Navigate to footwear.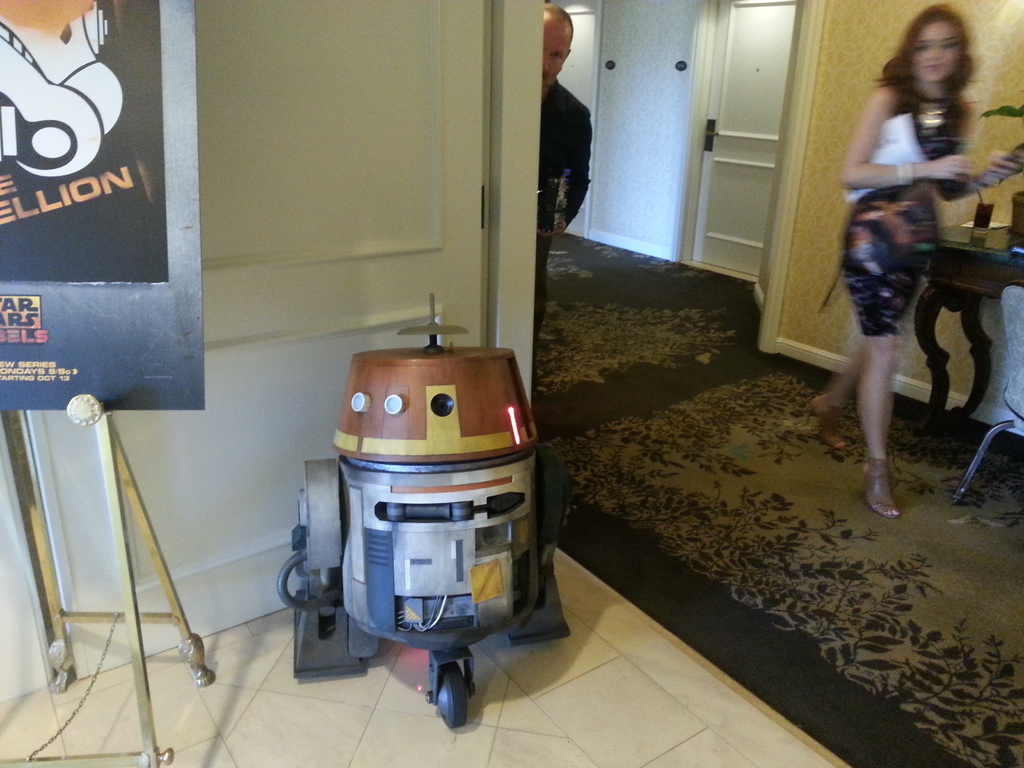
Navigation target: l=806, t=396, r=852, b=452.
